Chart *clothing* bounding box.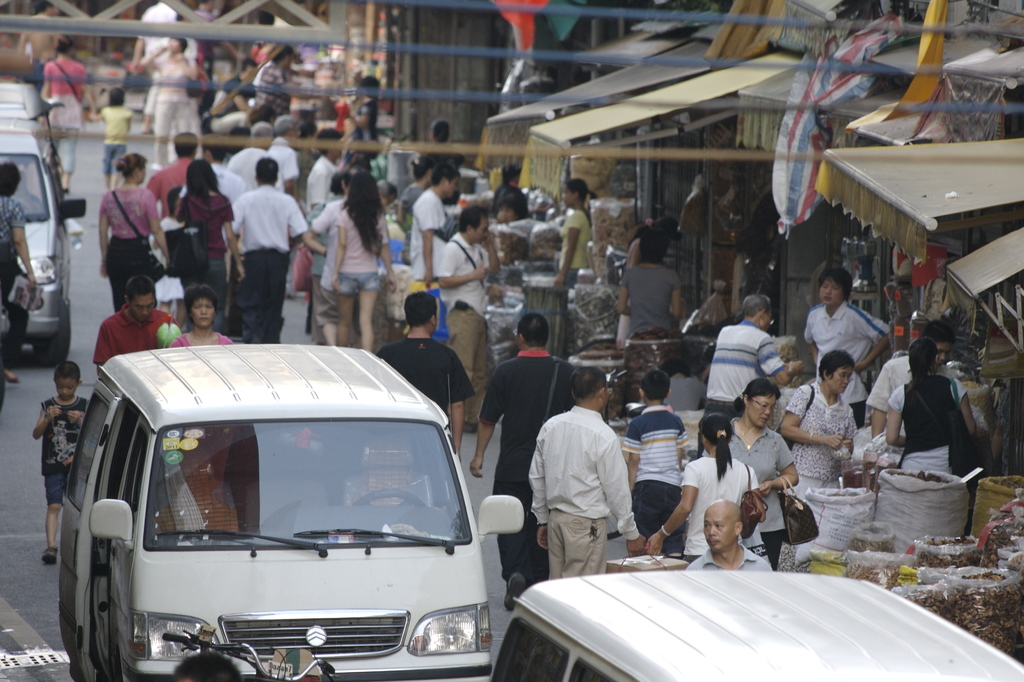
Charted: bbox=(528, 385, 642, 592).
